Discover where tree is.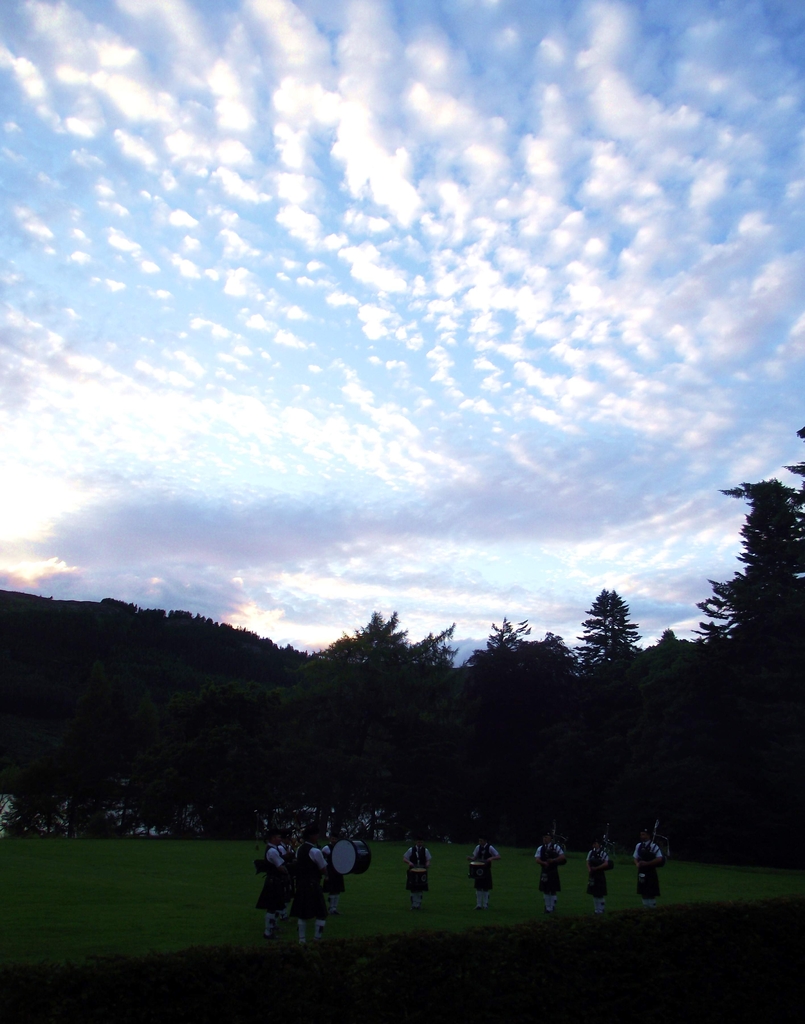
Discovered at bbox(472, 616, 580, 685).
